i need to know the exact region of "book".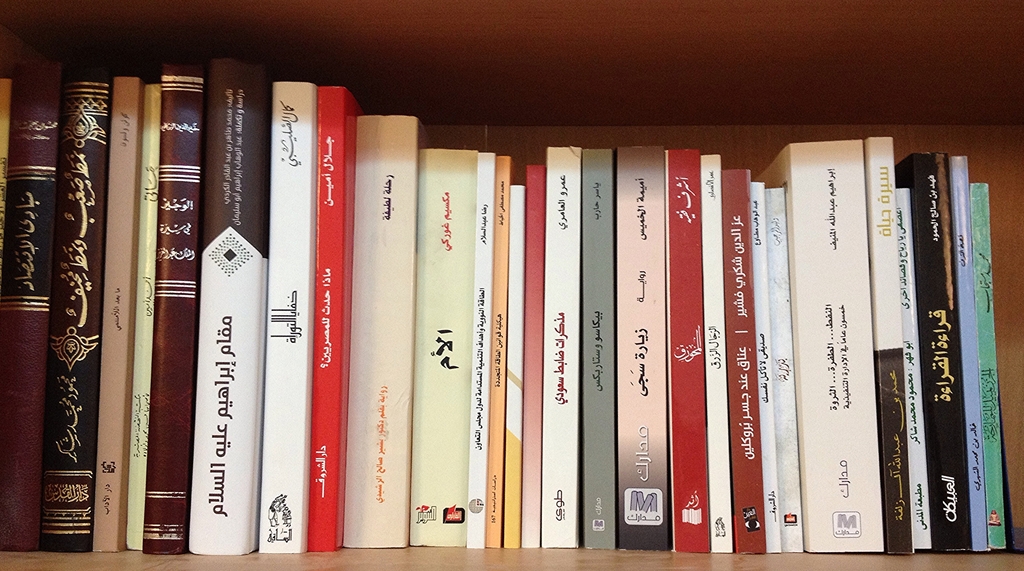
Region: region(186, 56, 275, 550).
